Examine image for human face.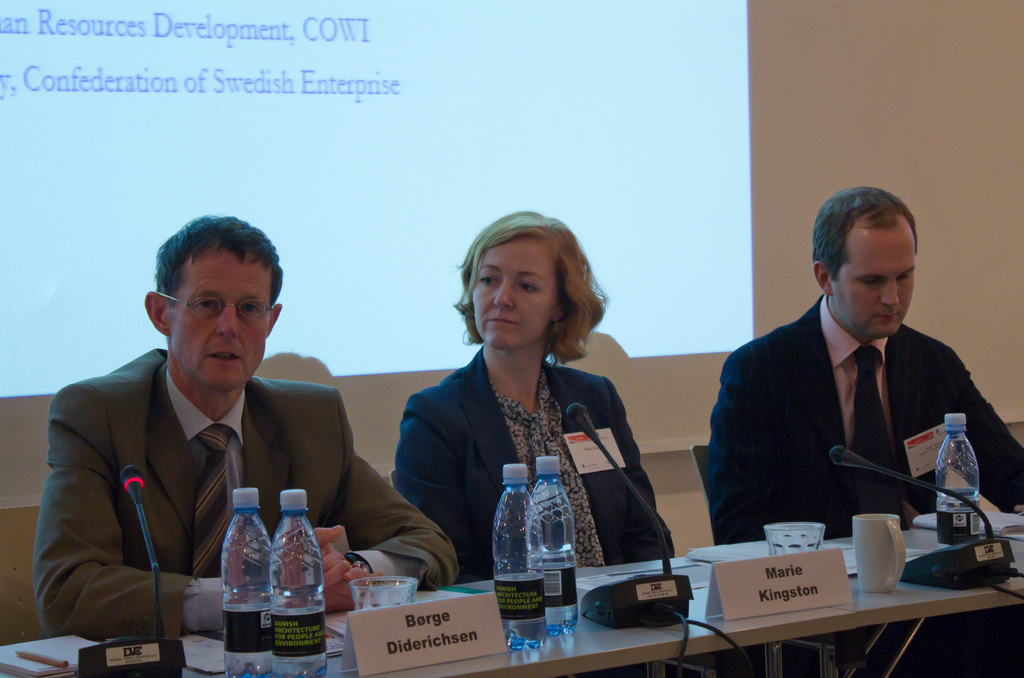
Examination result: <bbox>831, 223, 918, 340</bbox>.
